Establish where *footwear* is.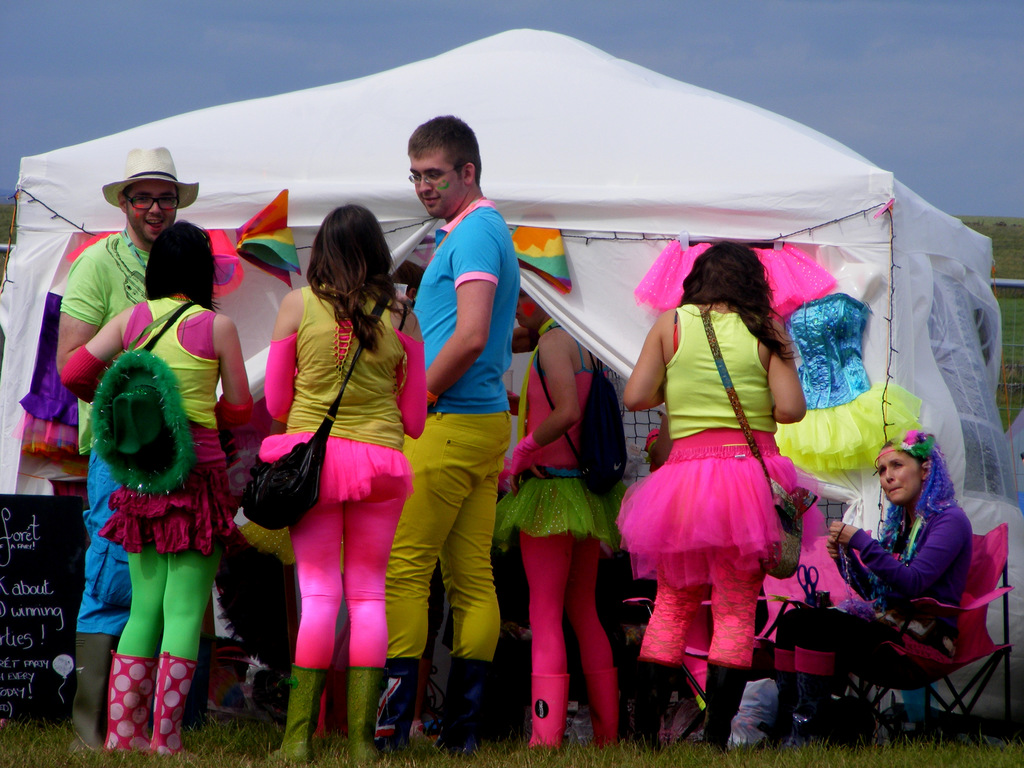
Established at bbox(348, 669, 381, 766).
